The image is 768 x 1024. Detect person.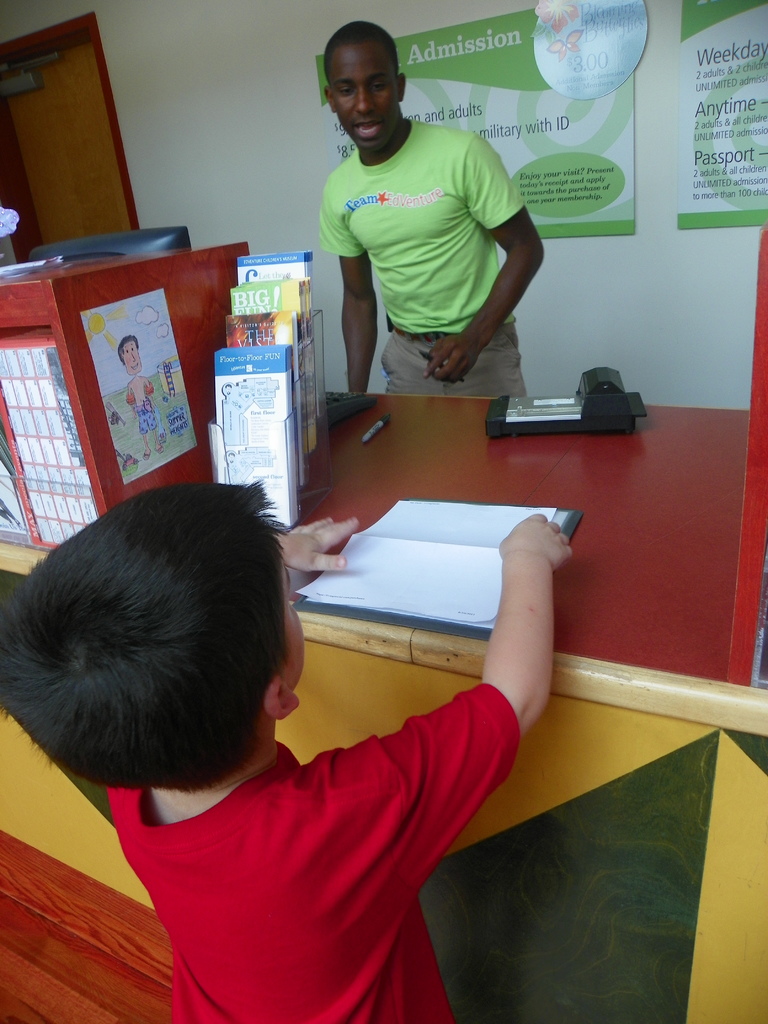
Detection: 303/10/561/437.
